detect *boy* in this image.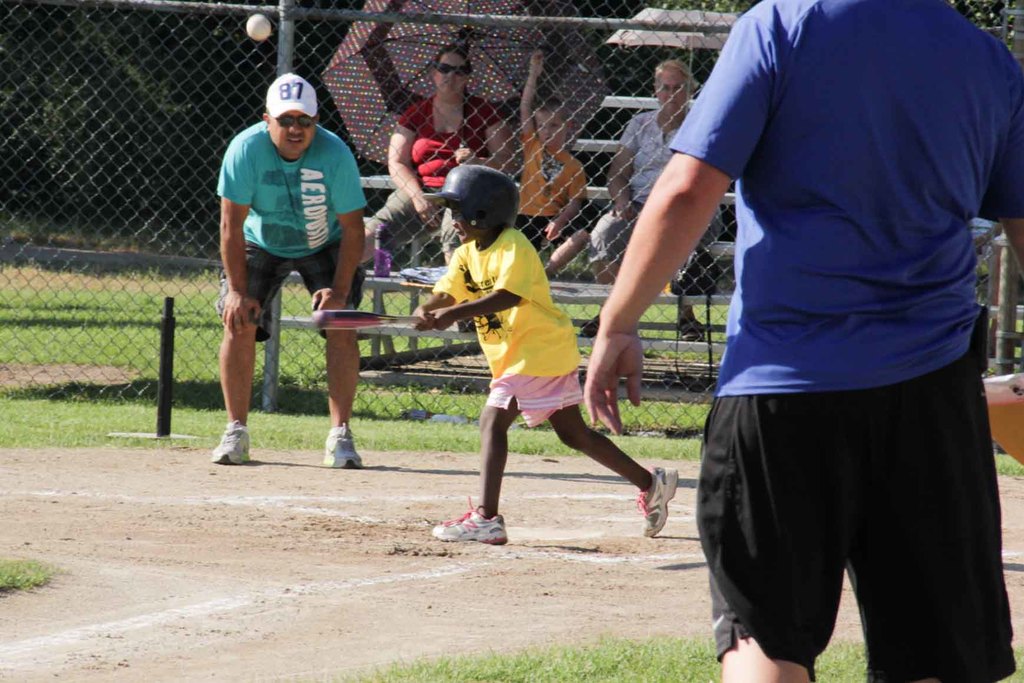
Detection: 511/49/589/283.
